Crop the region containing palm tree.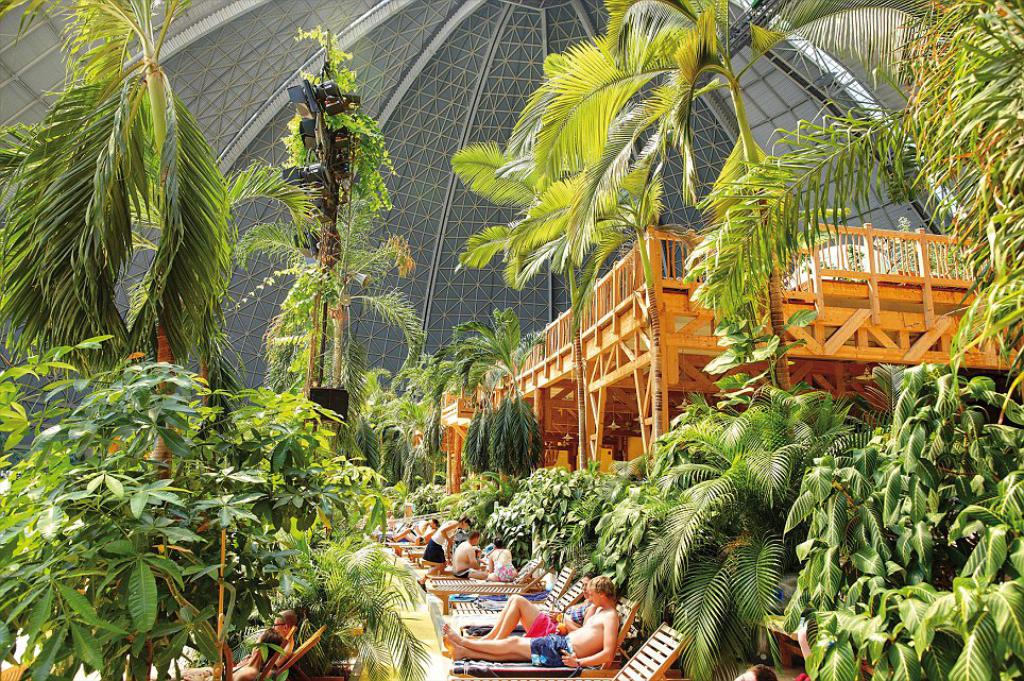
Crop region: region(0, 387, 436, 680).
